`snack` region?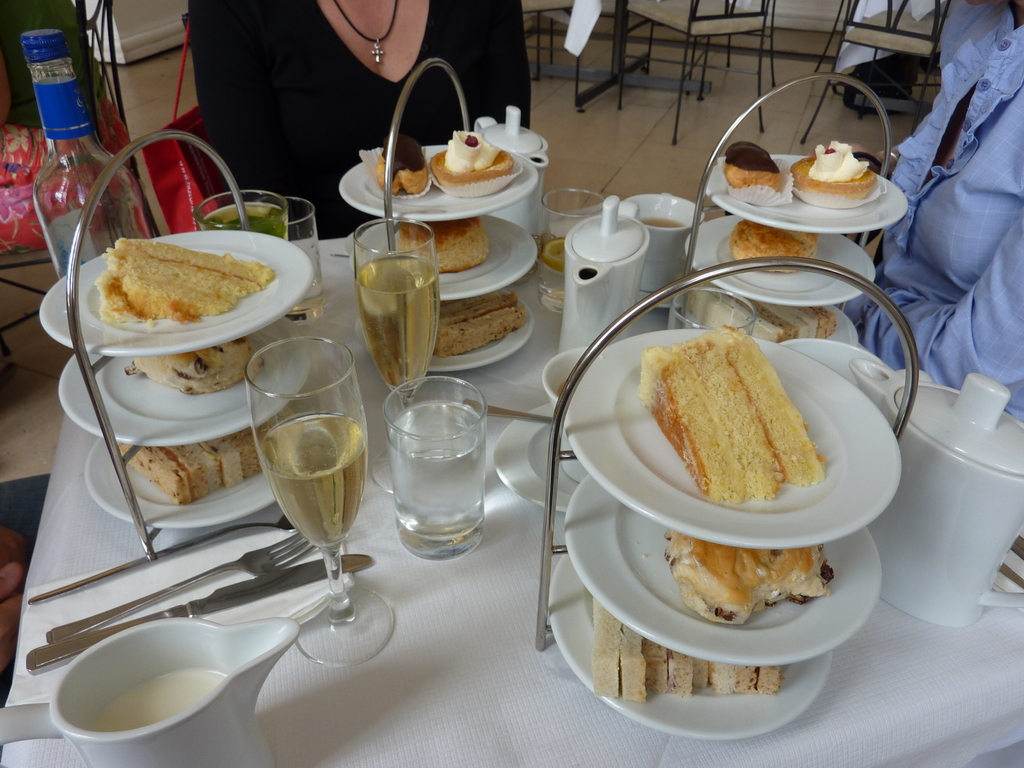
(95,239,274,323)
